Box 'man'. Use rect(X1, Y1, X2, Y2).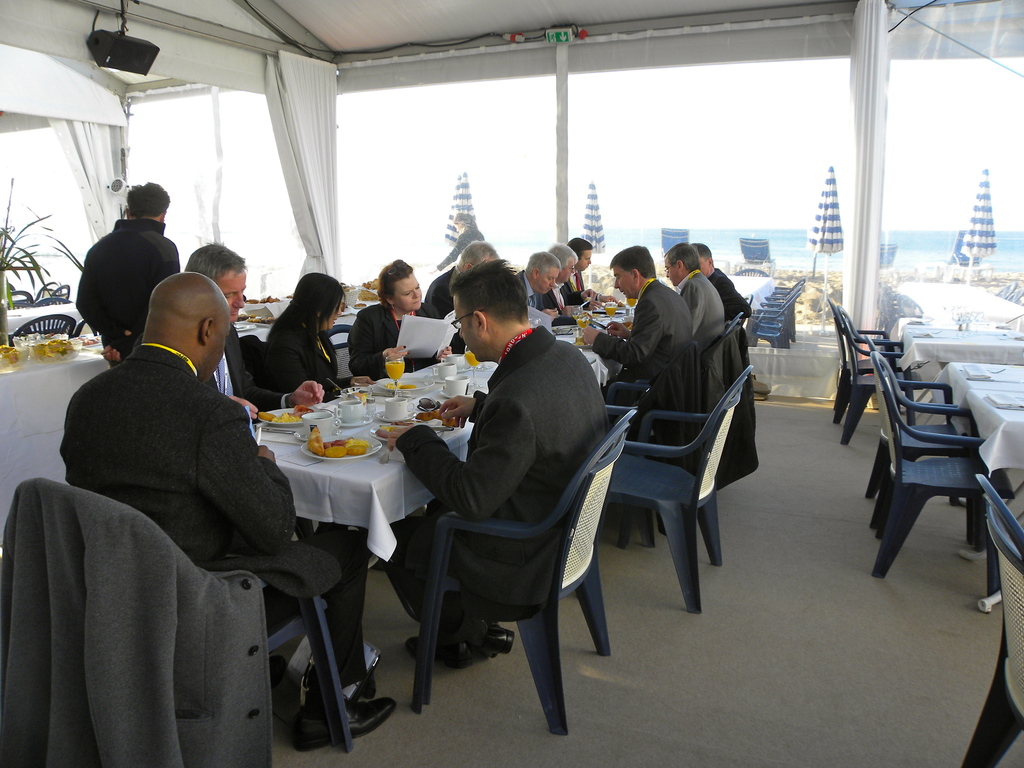
rect(542, 243, 604, 318).
